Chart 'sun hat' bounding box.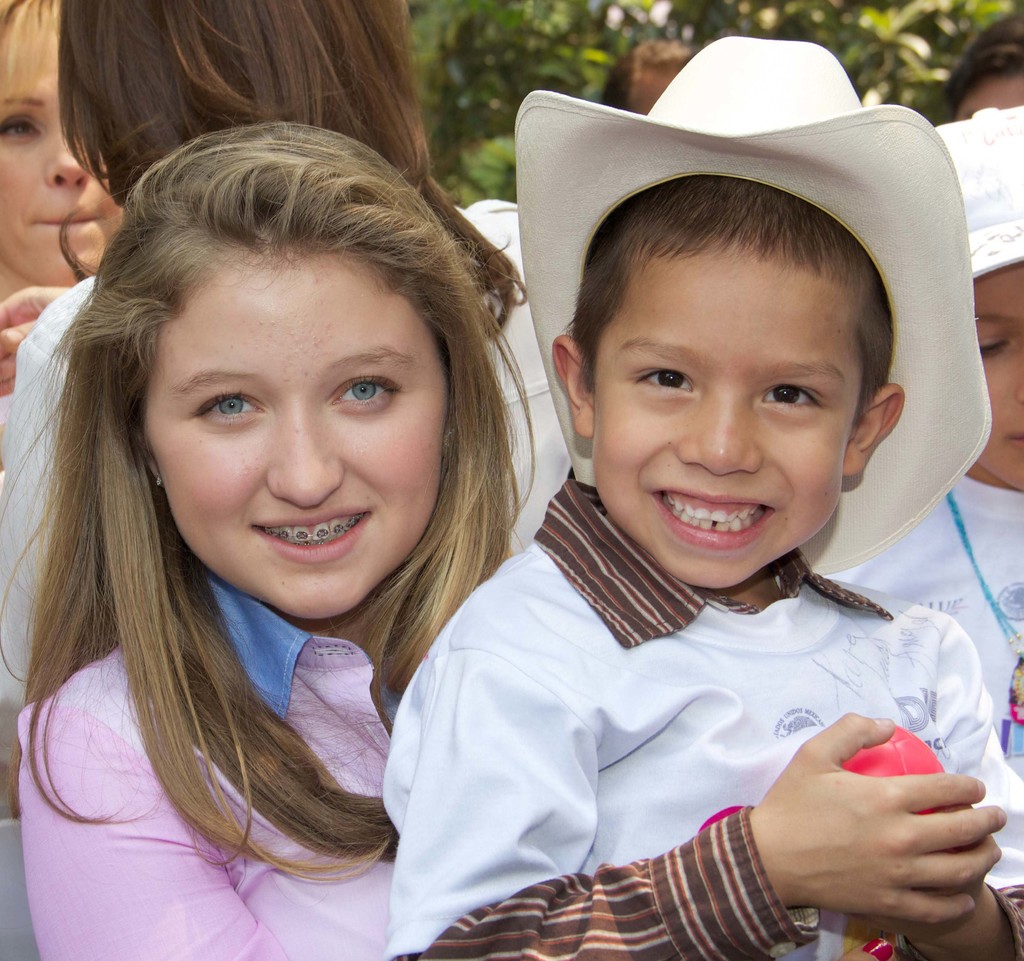
Charted: left=506, top=27, right=1000, bottom=581.
